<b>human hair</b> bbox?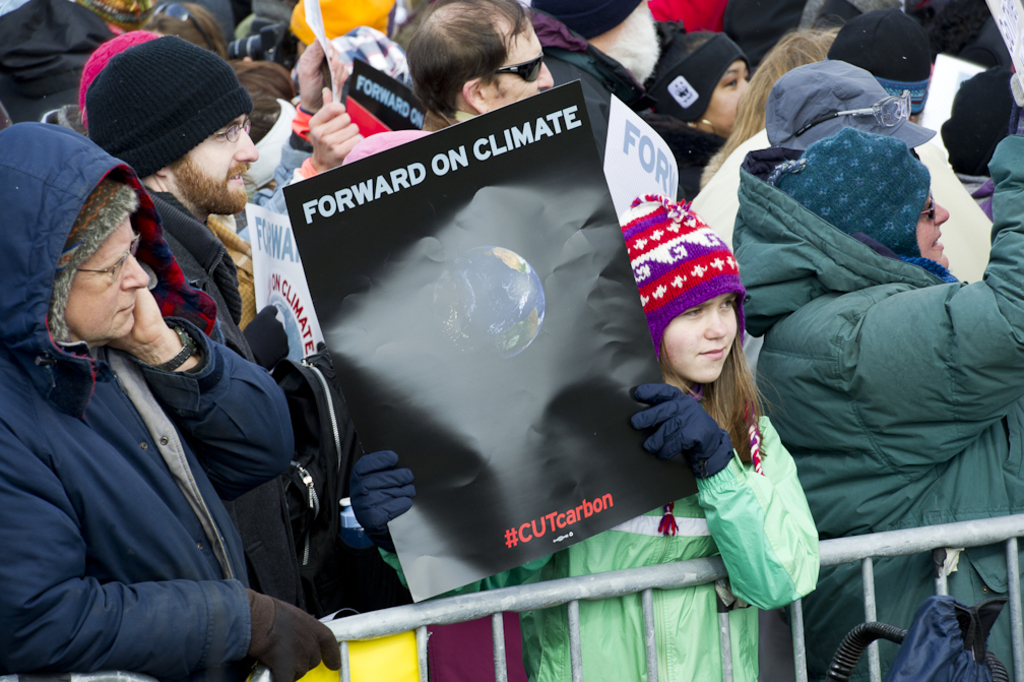
crop(712, 22, 845, 163)
